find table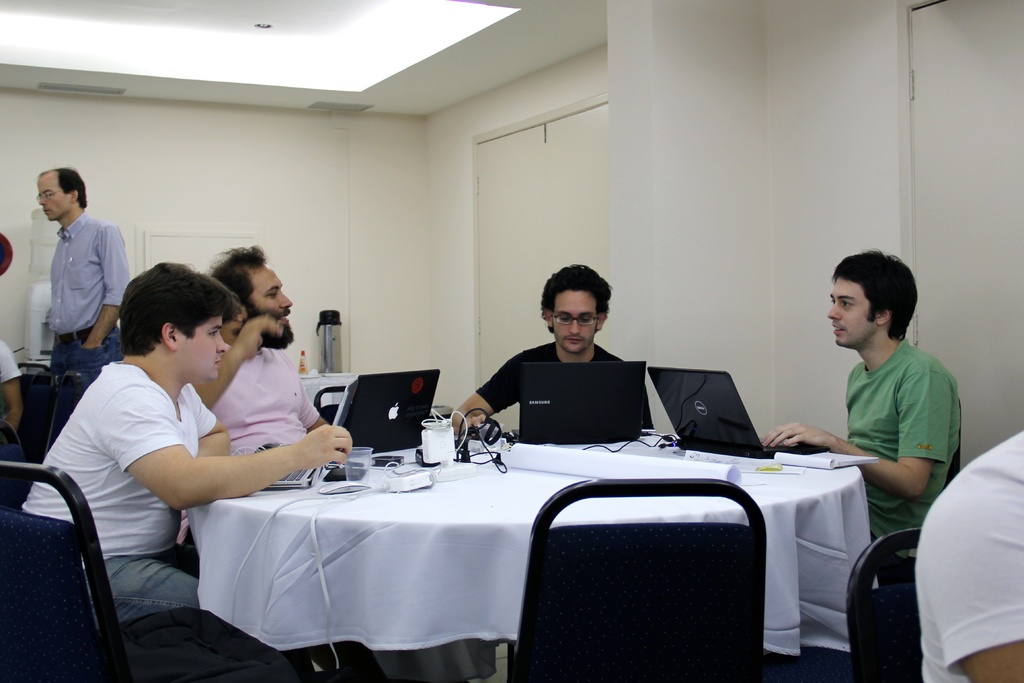
<bbox>180, 409, 863, 668</bbox>
